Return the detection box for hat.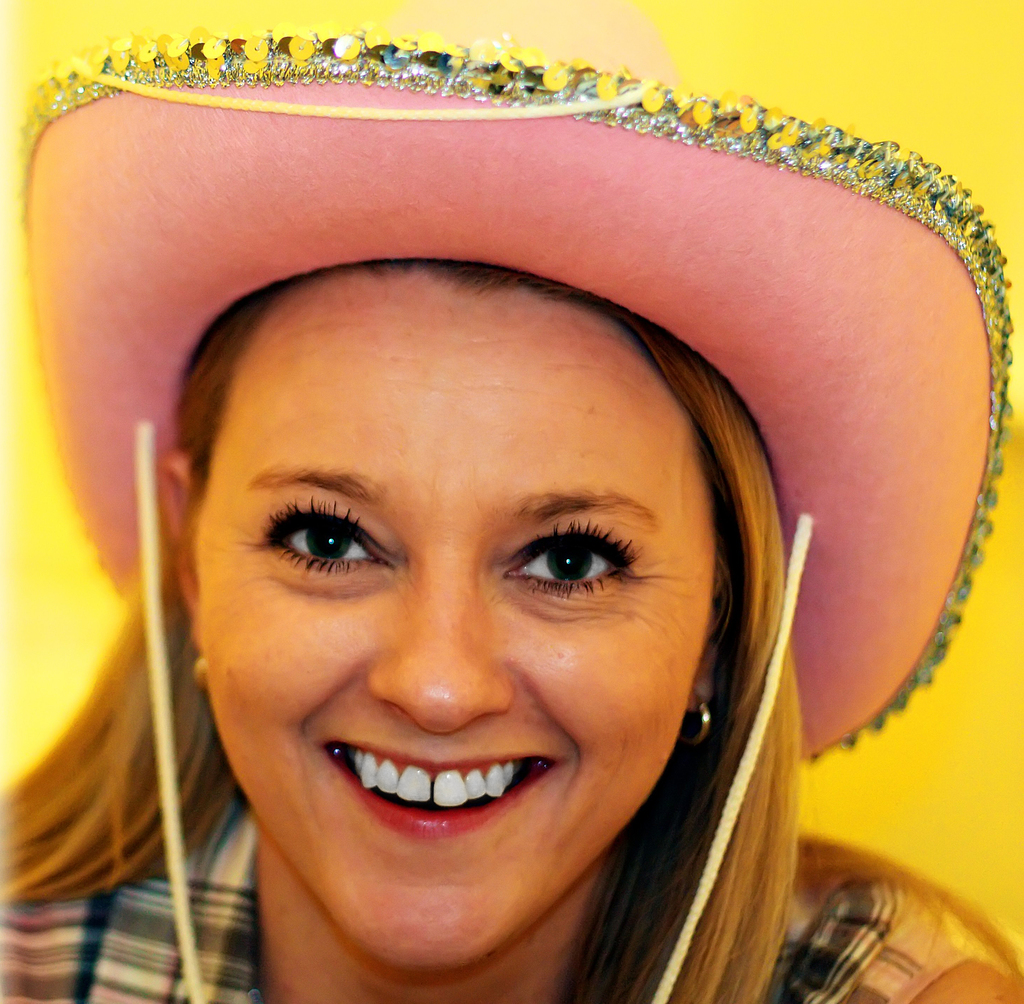
(13,22,1016,1003).
